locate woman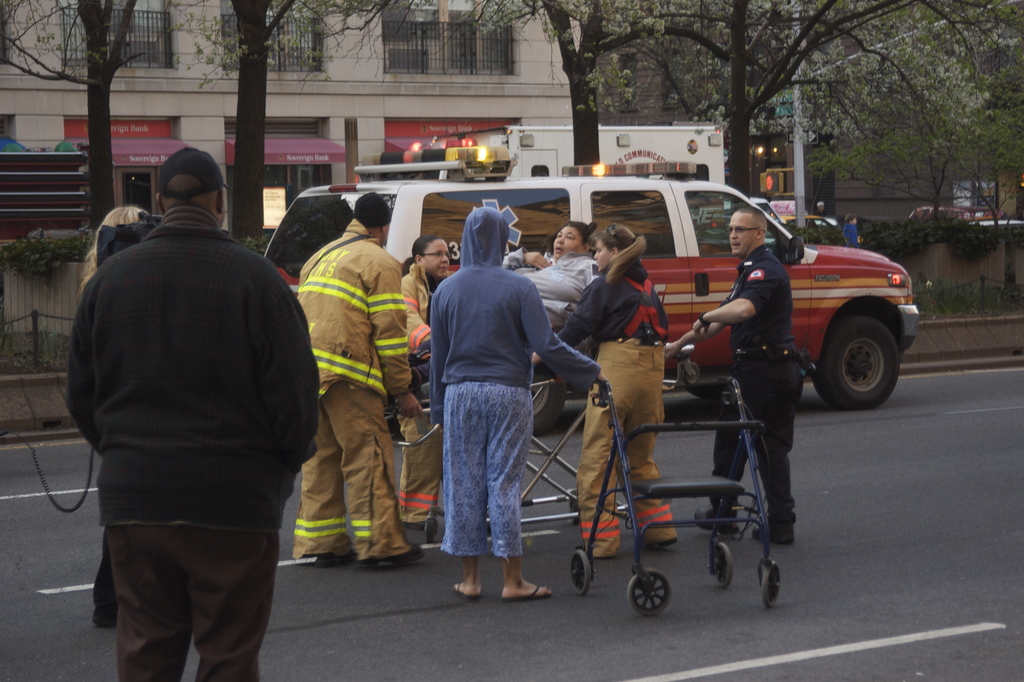
locate(392, 231, 463, 533)
